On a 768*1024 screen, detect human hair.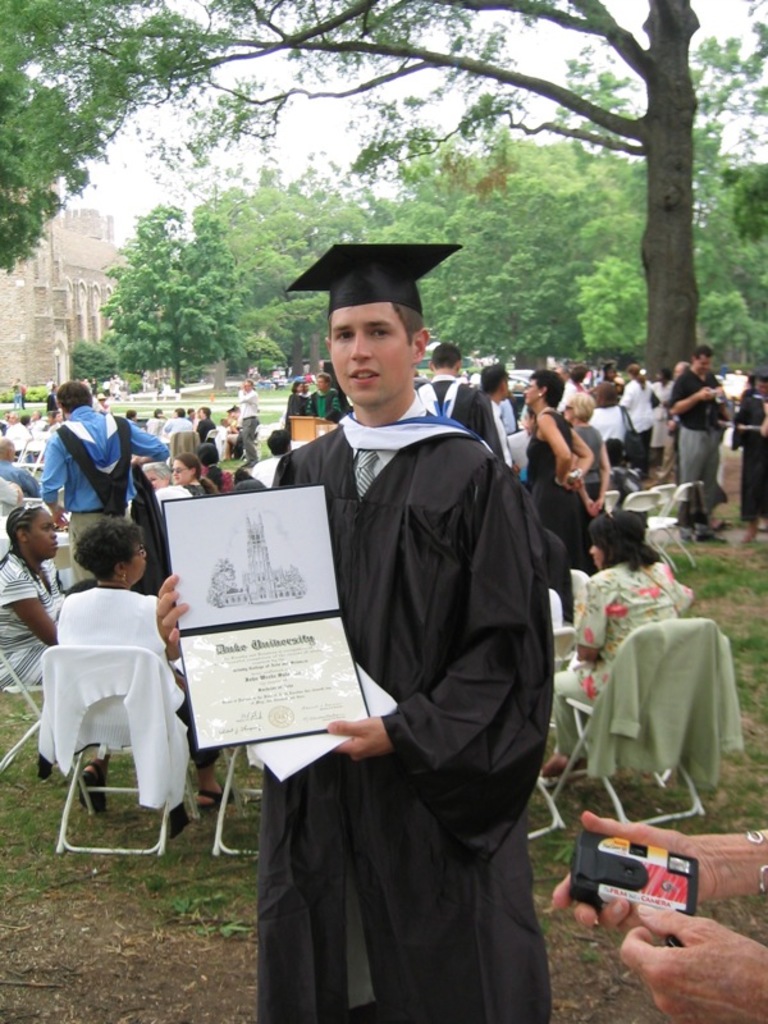
x1=178 y1=448 x2=219 y2=493.
